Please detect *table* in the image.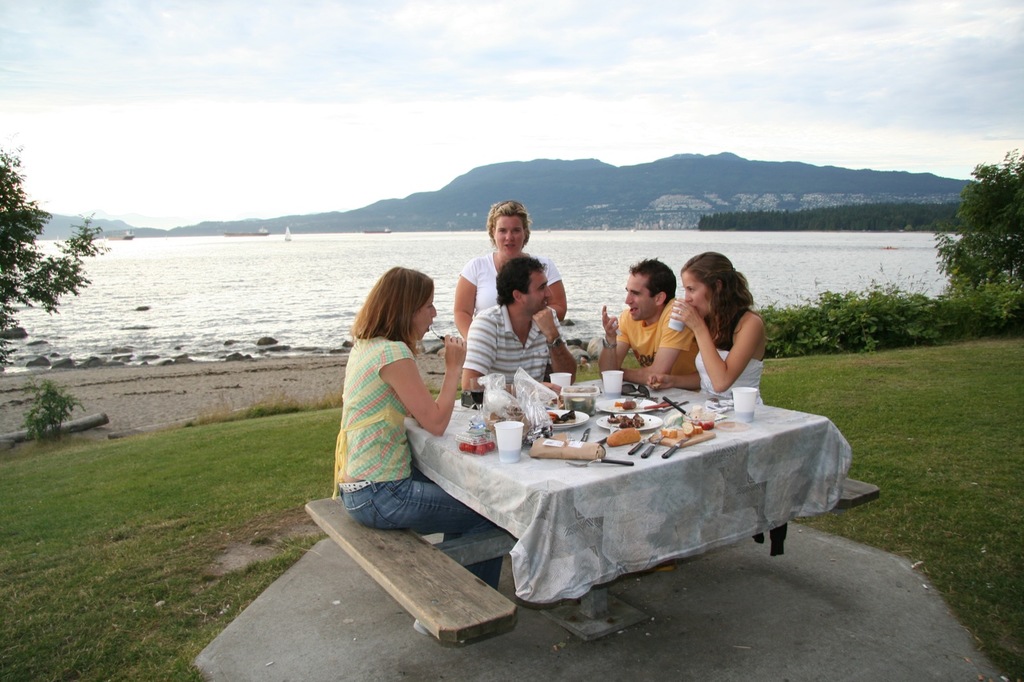
{"x1": 410, "y1": 376, "x2": 853, "y2": 646}.
